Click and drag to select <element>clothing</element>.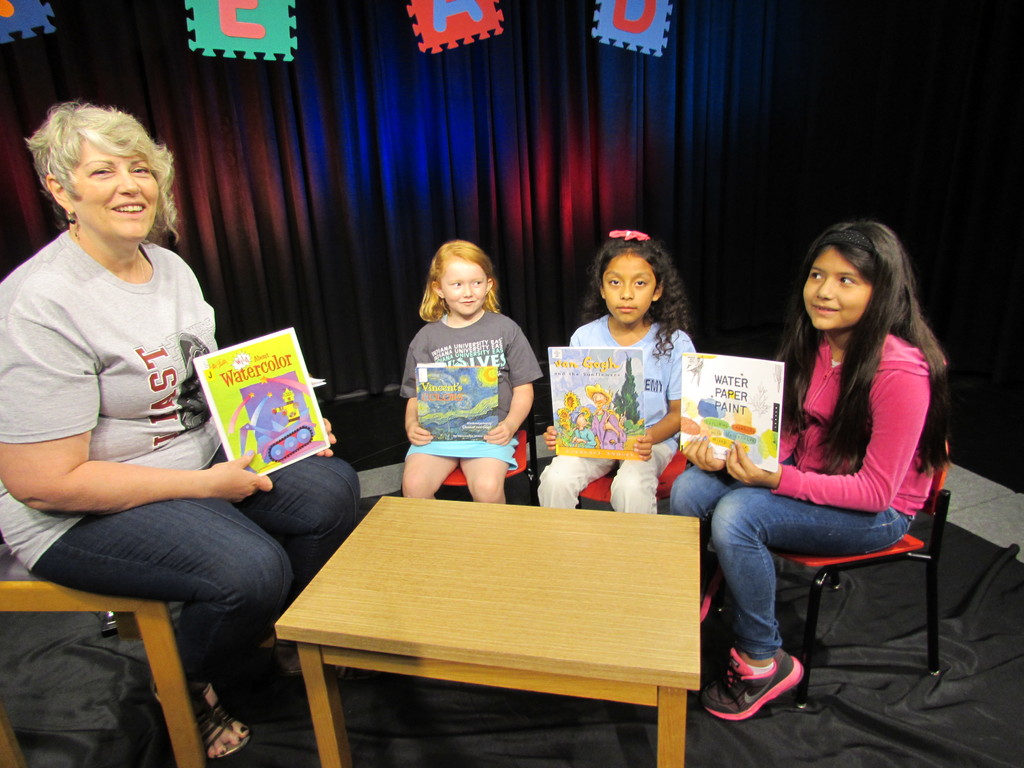
Selection: x1=400, y1=308, x2=544, y2=470.
